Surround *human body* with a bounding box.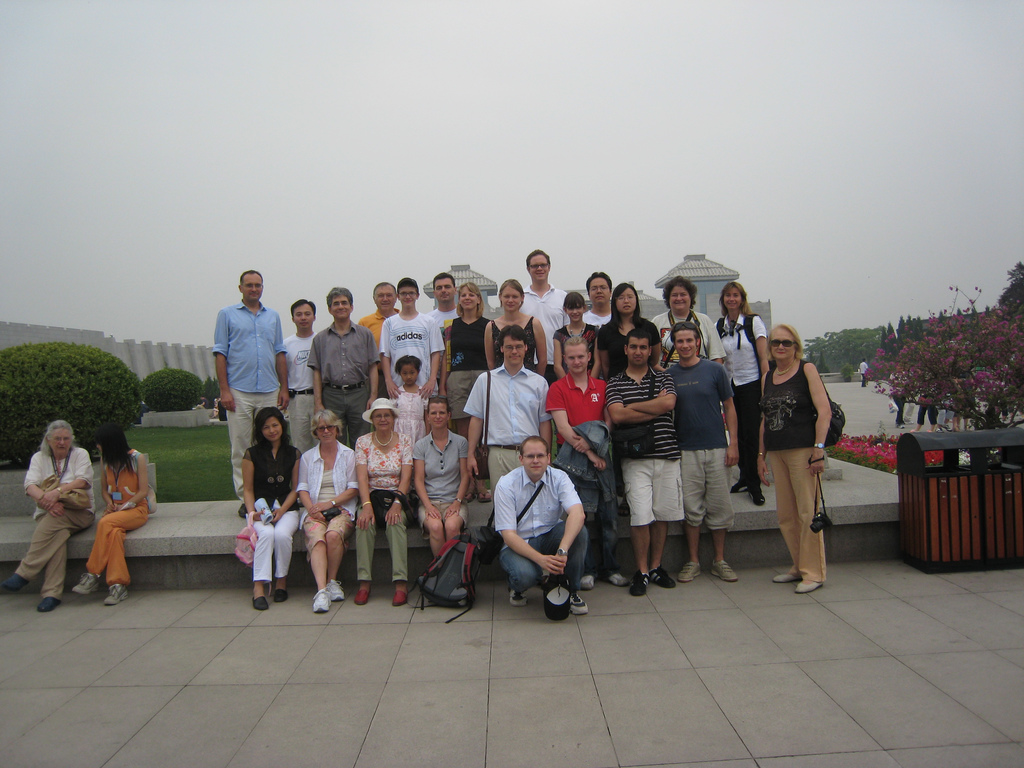
(358, 429, 410, 604).
